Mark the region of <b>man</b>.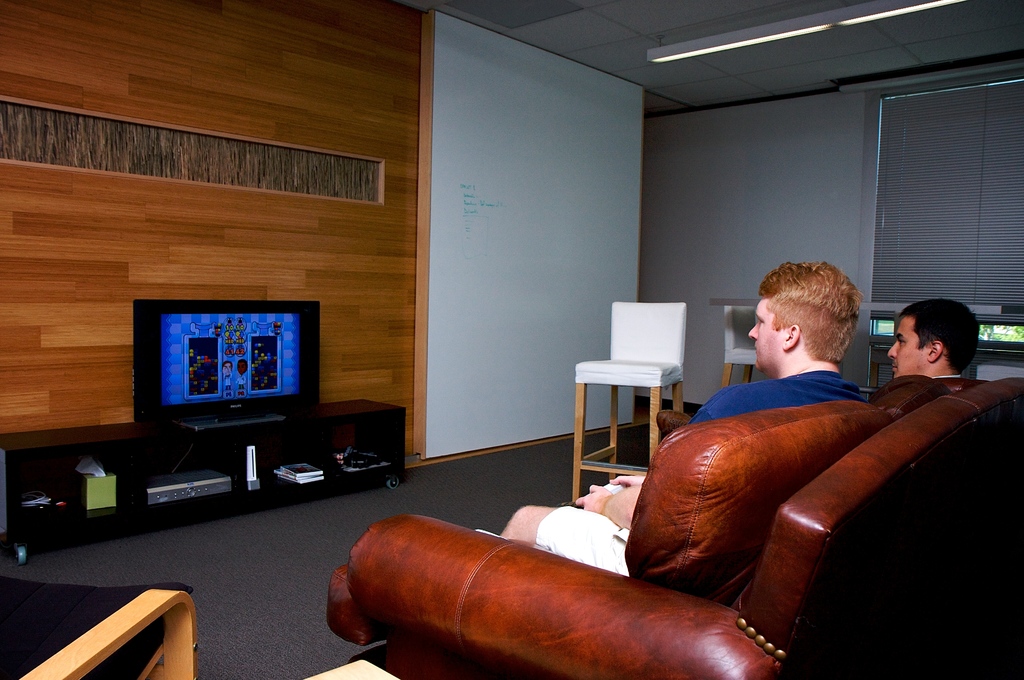
Region: bbox=(497, 263, 863, 575).
